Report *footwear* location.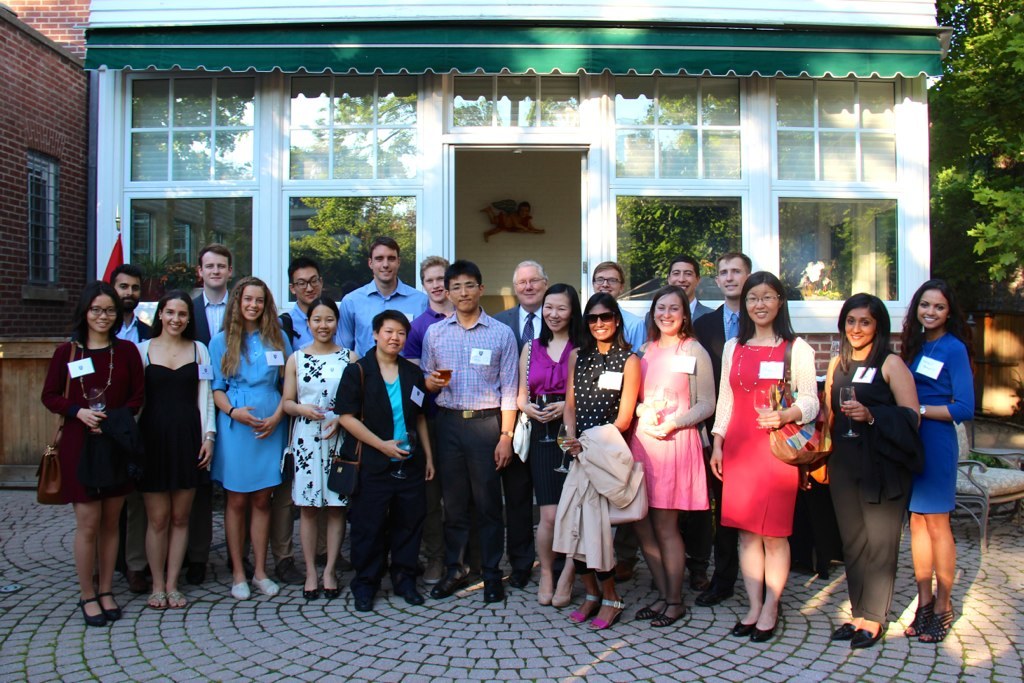
Report: region(231, 582, 252, 602).
